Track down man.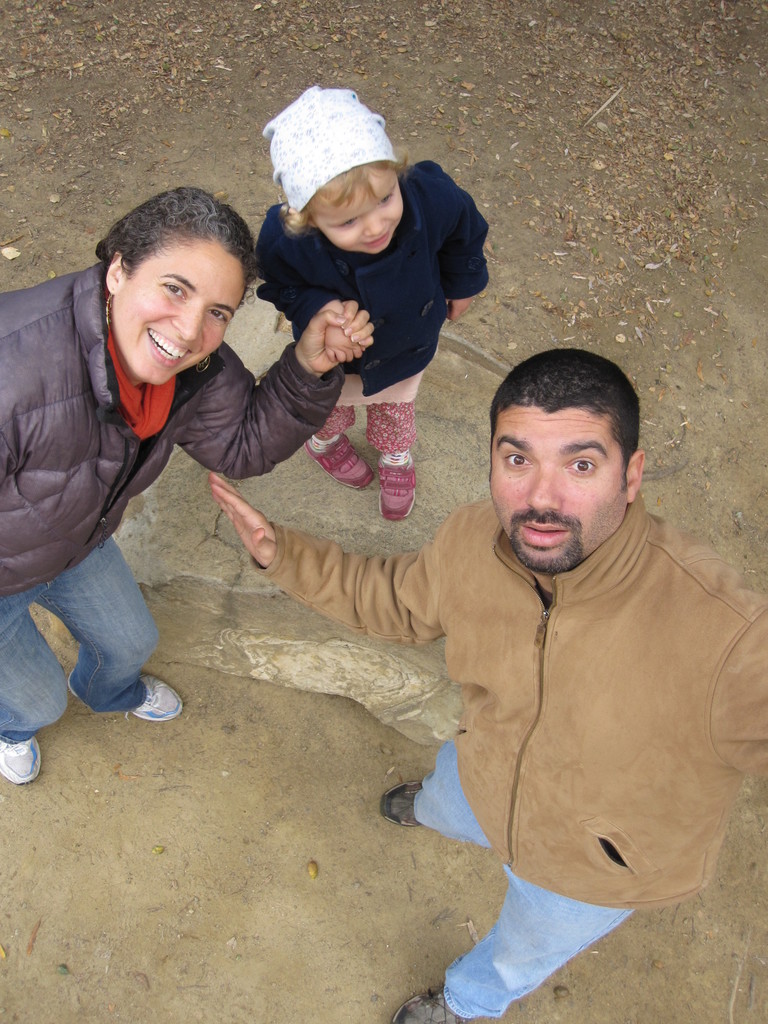
Tracked to <bbox>225, 314, 759, 973</bbox>.
